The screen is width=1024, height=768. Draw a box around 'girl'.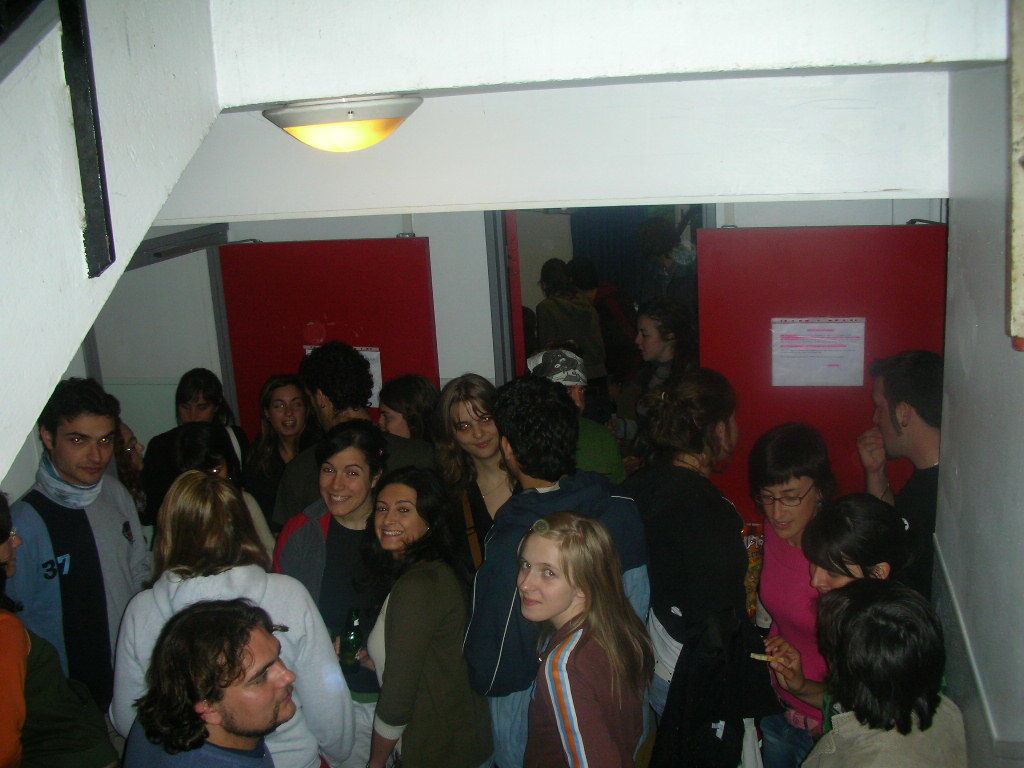
bbox=(629, 304, 689, 431).
